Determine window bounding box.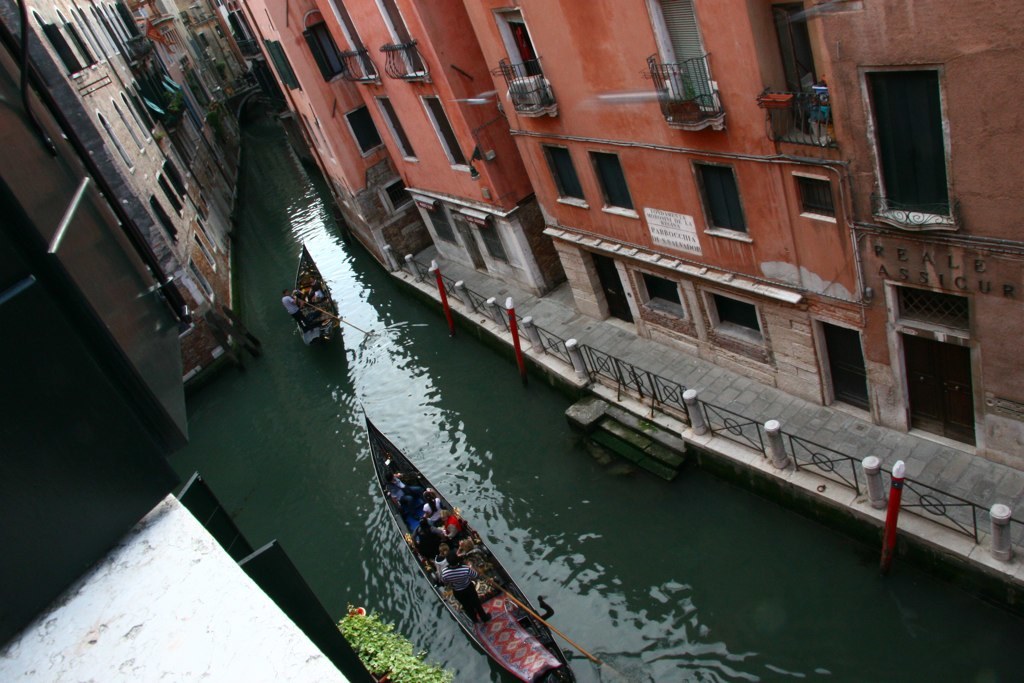
Determined: locate(307, 20, 341, 78).
